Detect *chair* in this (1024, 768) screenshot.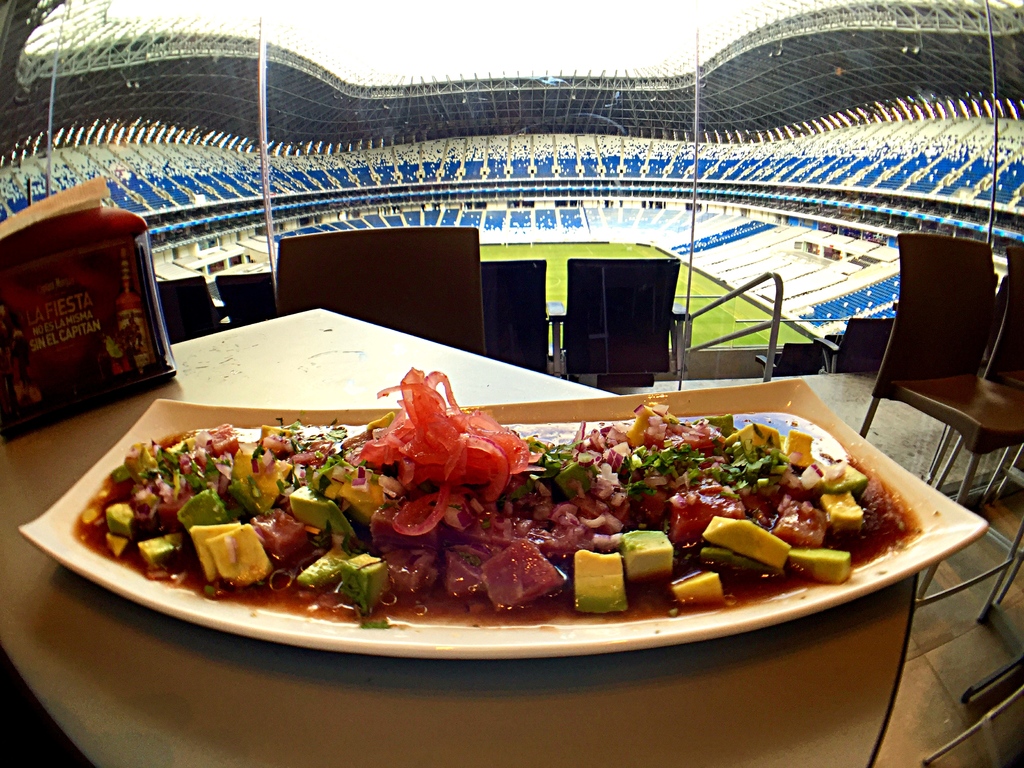
Detection: box(216, 268, 288, 325).
